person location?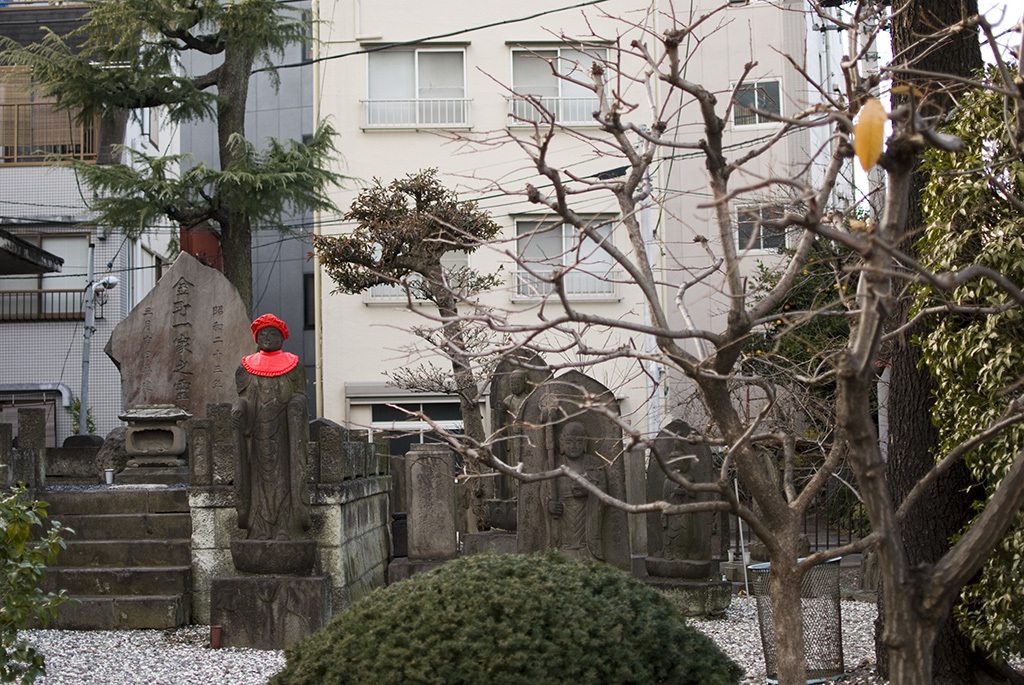
(left=228, top=311, right=310, bottom=543)
